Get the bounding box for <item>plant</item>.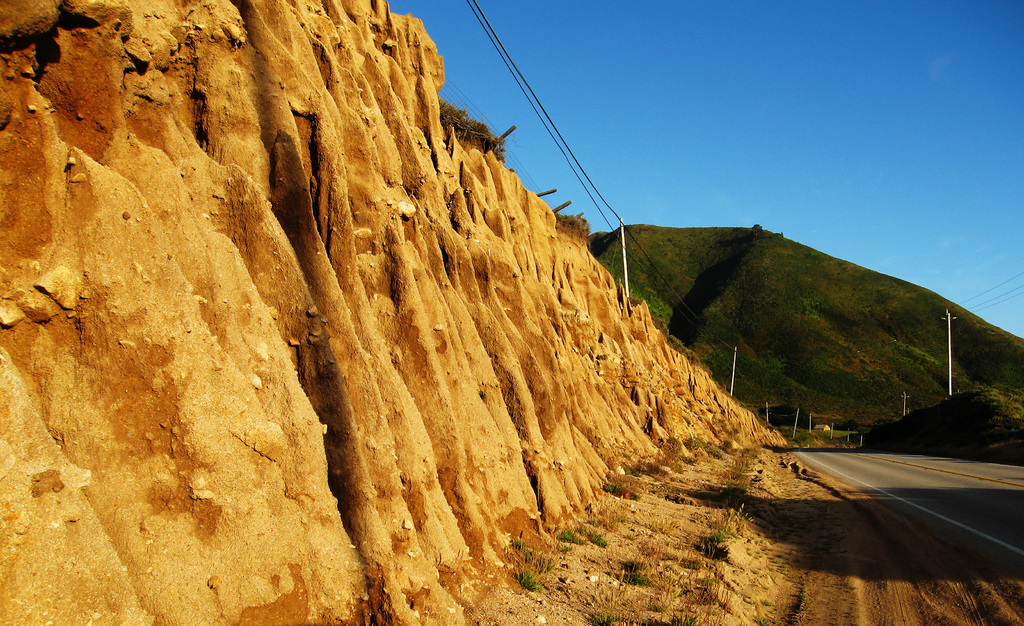
locate(437, 95, 509, 159).
